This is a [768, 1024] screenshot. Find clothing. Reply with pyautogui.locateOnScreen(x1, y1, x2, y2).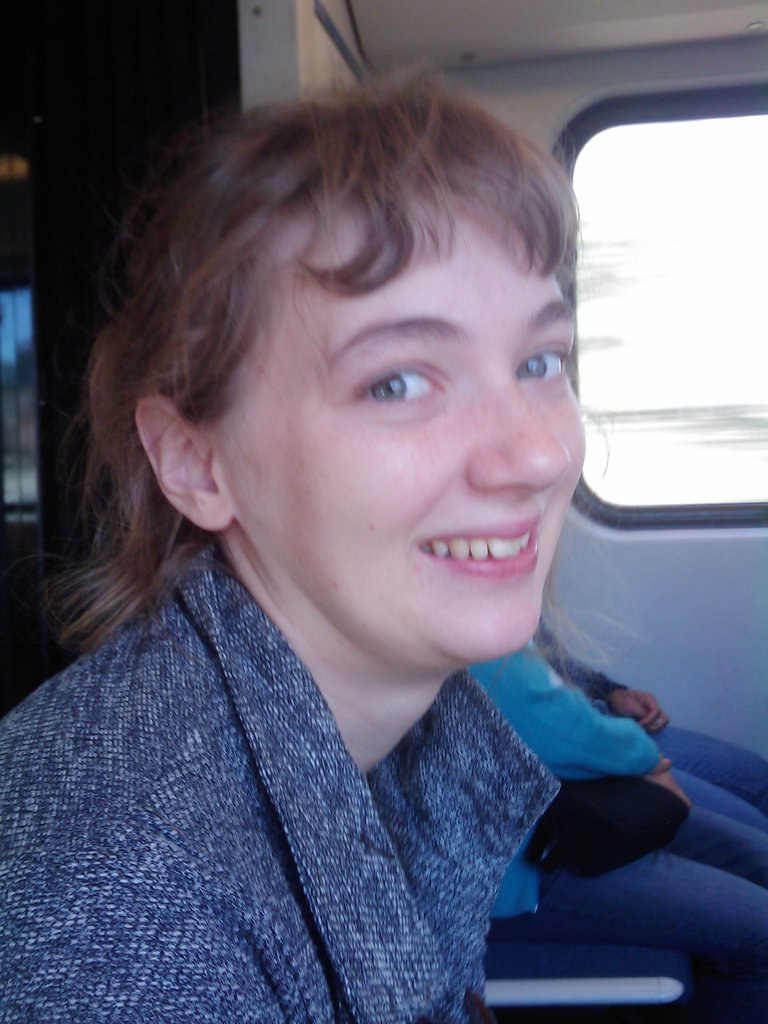
pyautogui.locateOnScreen(15, 552, 645, 1008).
